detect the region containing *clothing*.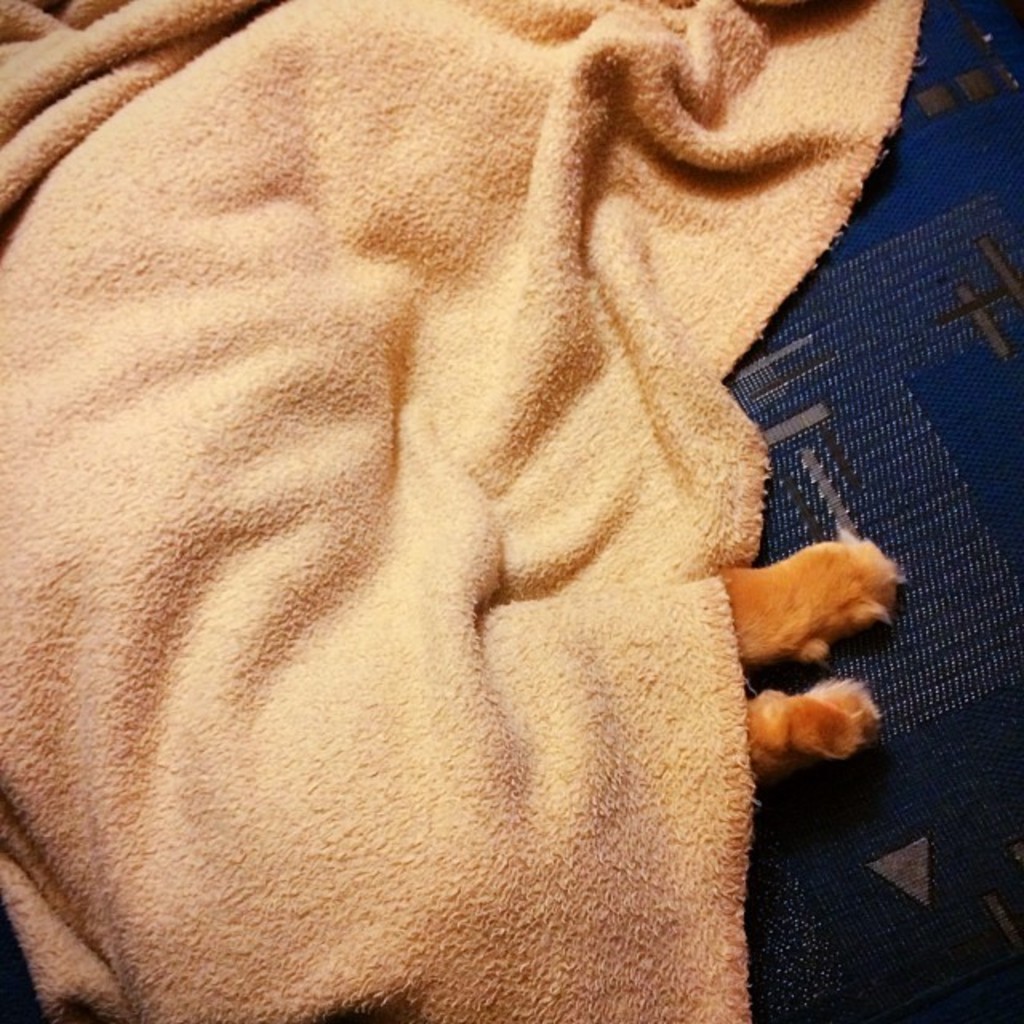
<box>0,0,922,1016</box>.
